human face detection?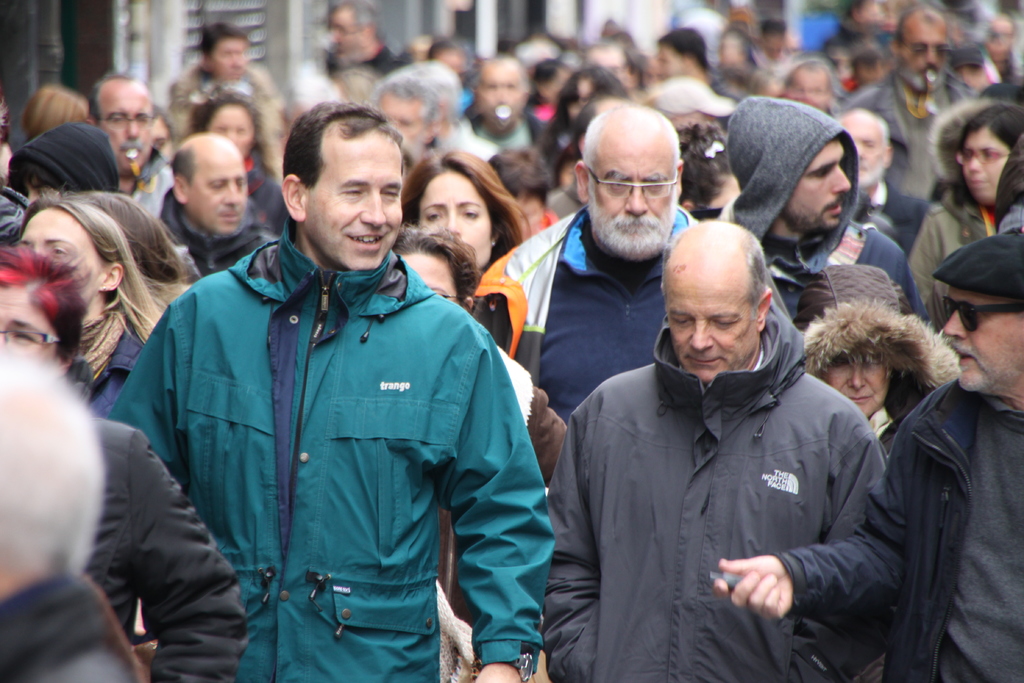
586, 131, 678, 263
